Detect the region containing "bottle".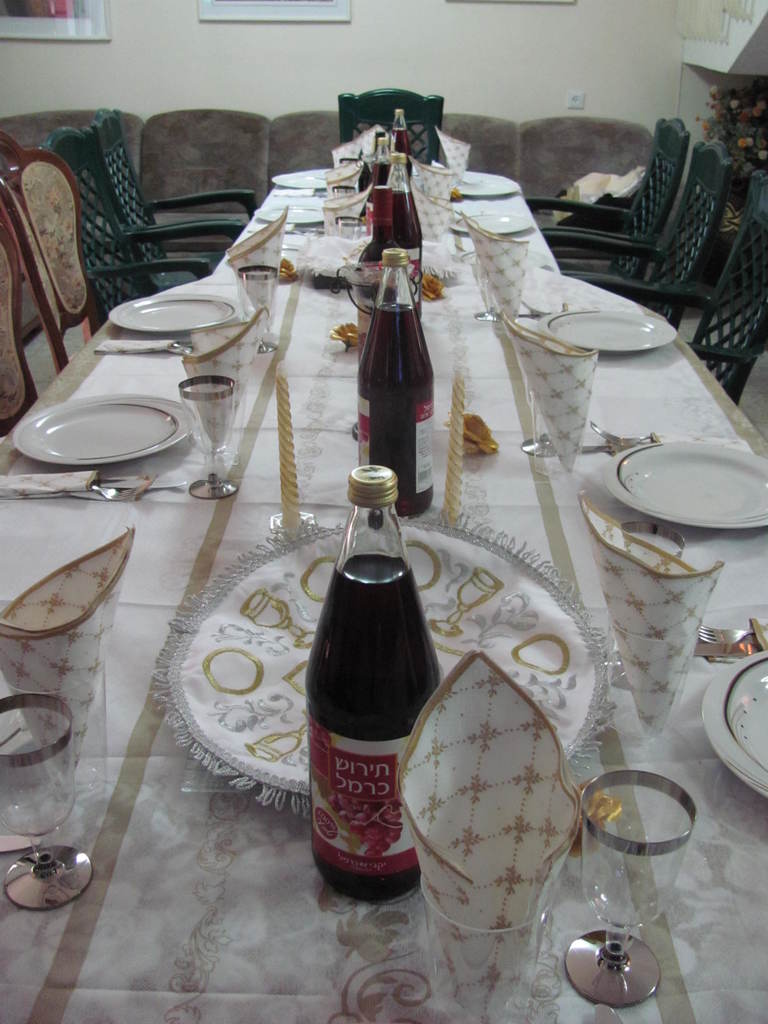
[left=367, top=132, right=395, bottom=243].
